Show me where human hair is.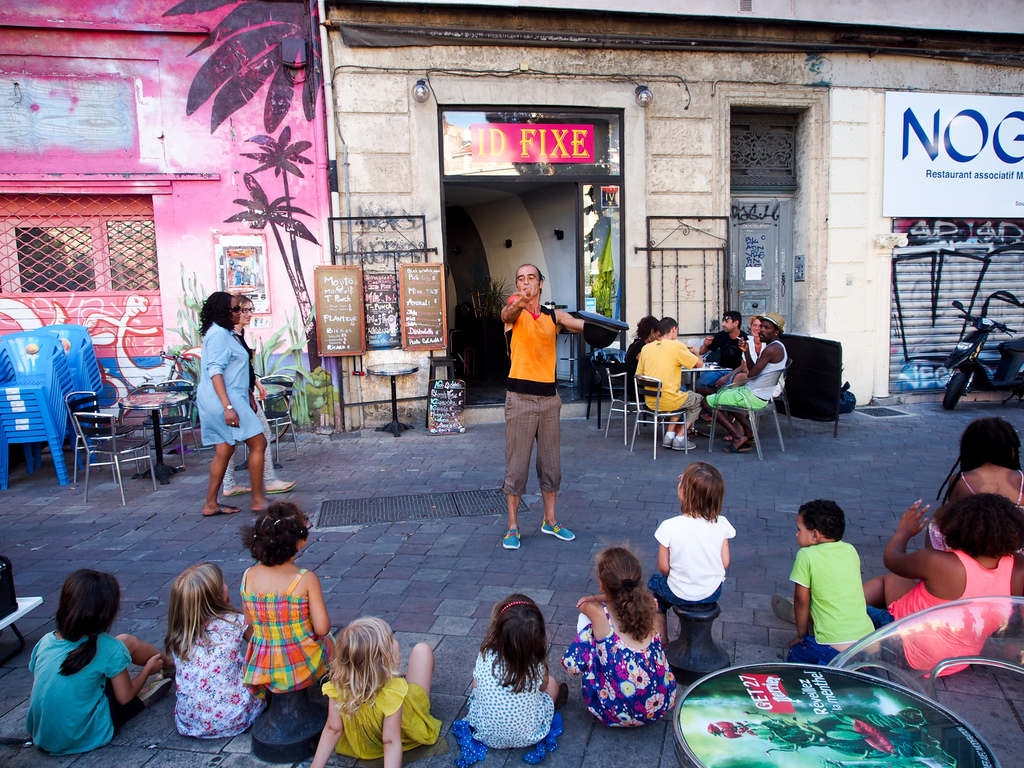
human hair is at rect(682, 456, 728, 523).
